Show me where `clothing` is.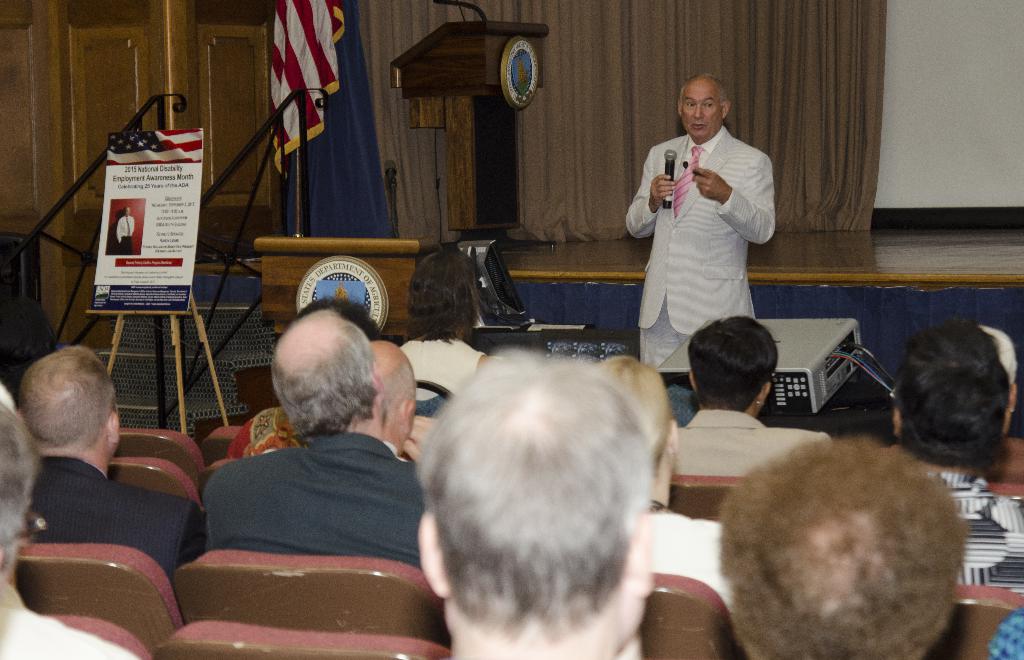
`clothing` is at [x1=225, y1=404, x2=312, y2=458].
